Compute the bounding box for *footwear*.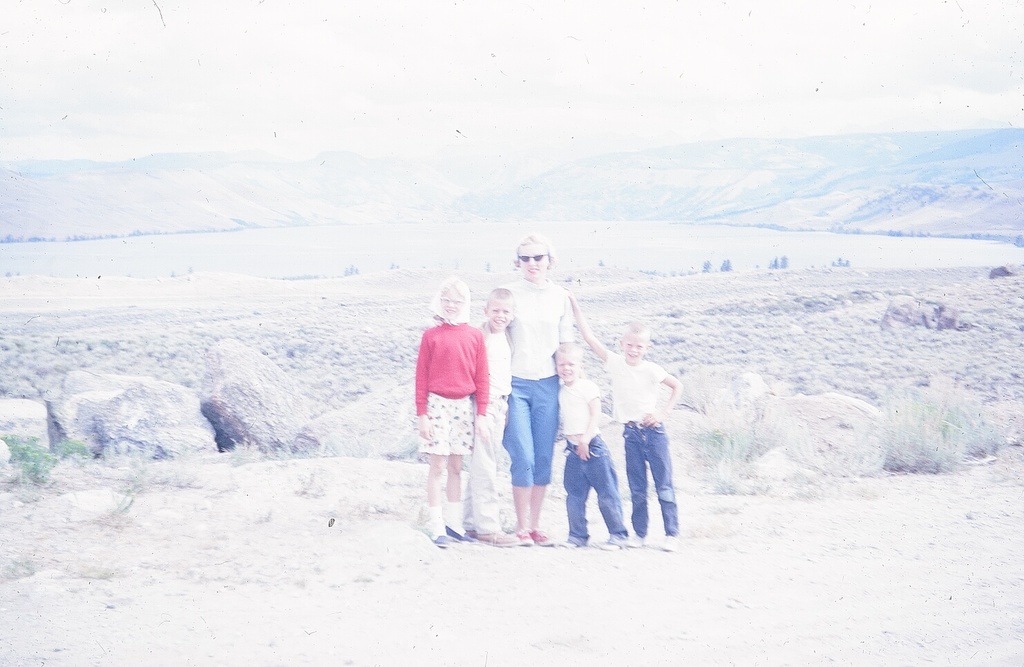
box(533, 527, 554, 545).
